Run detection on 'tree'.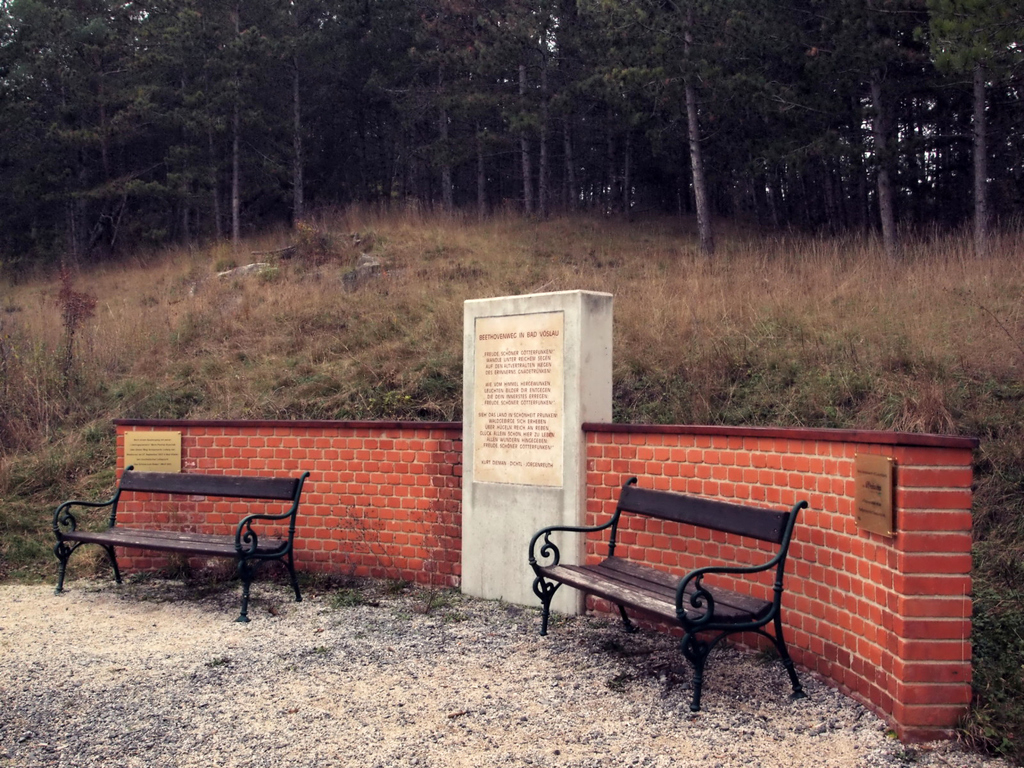
Result: 323, 0, 589, 271.
